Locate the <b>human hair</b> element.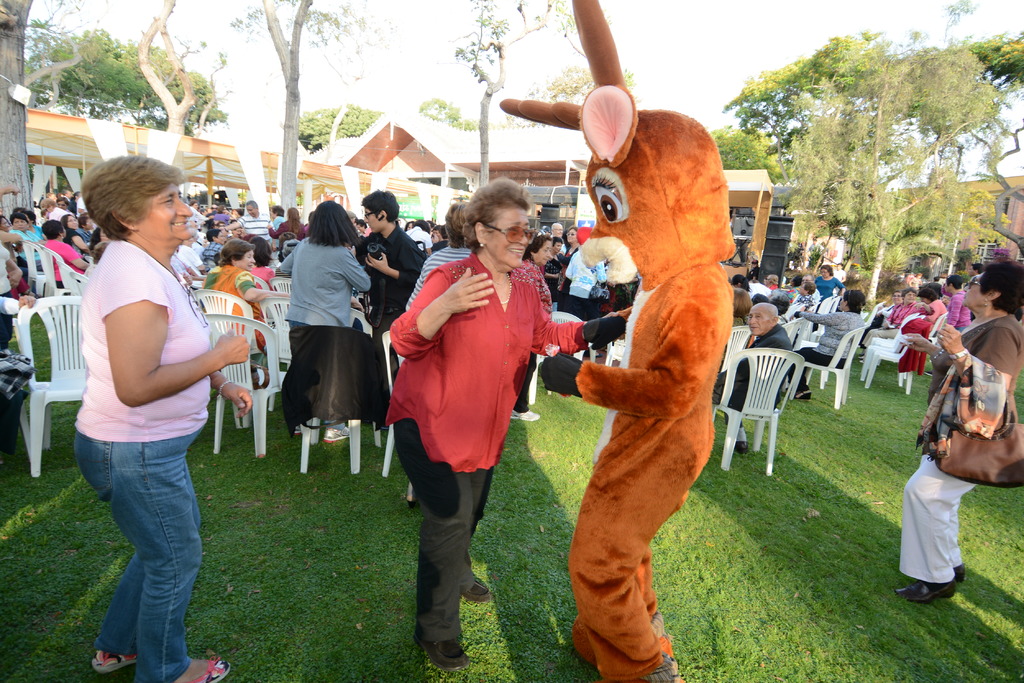
Element bbox: locate(820, 264, 834, 277).
